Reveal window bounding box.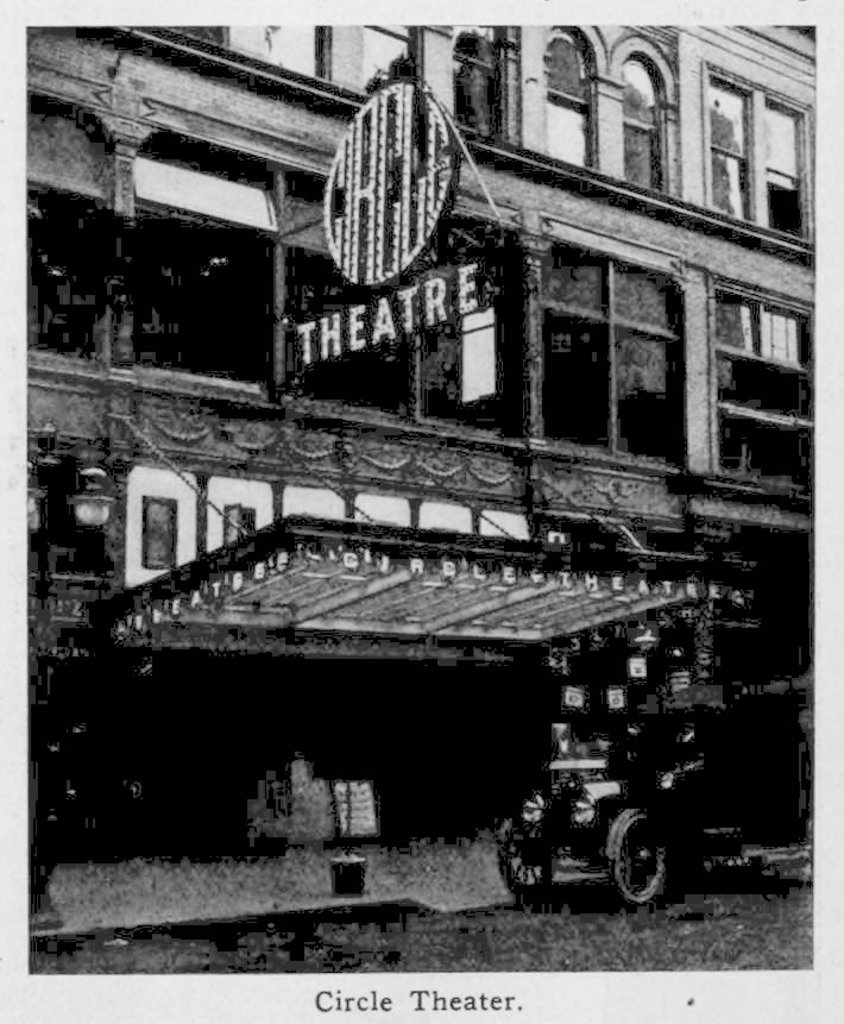
Revealed: [x1=223, y1=25, x2=332, y2=75].
